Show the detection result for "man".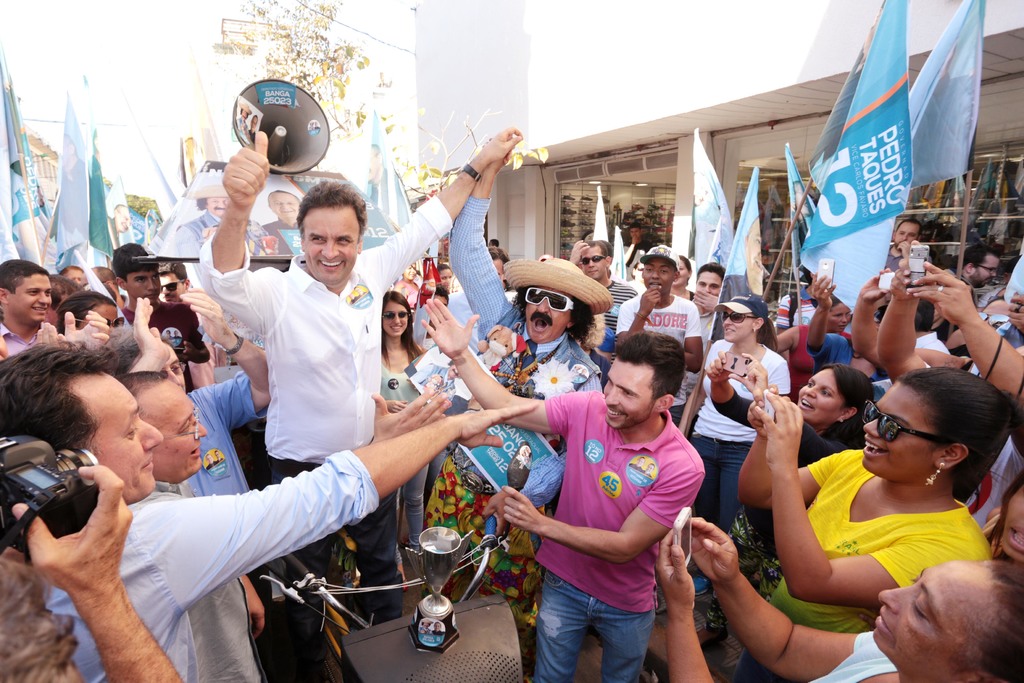
(left=692, top=261, right=726, bottom=299).
